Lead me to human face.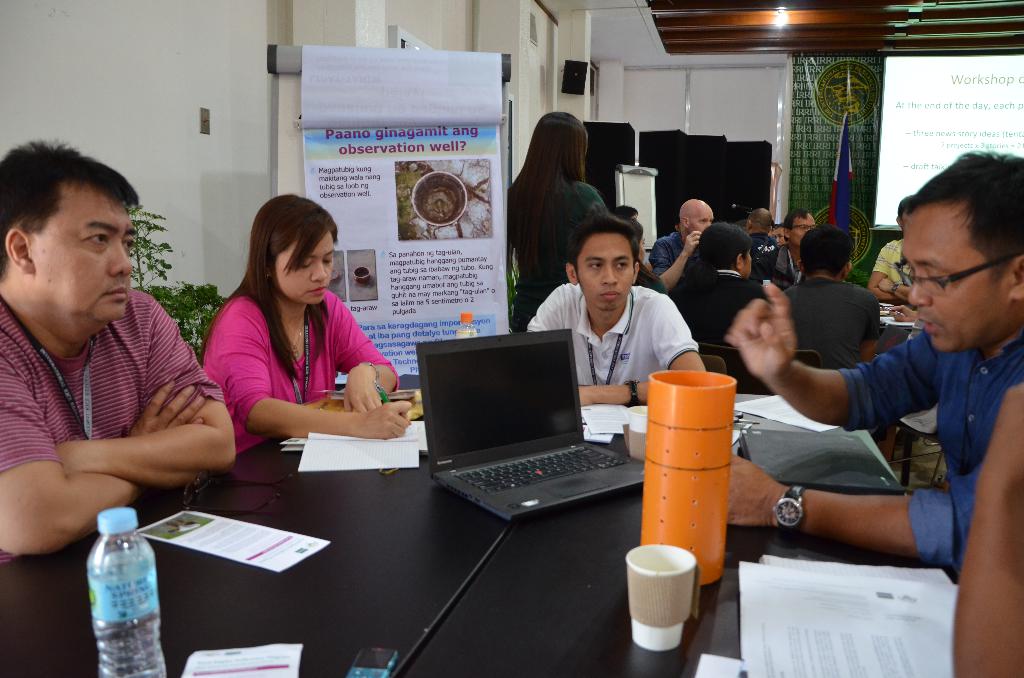
Lead to [left=692, top=213, right=717, bottom=235].
